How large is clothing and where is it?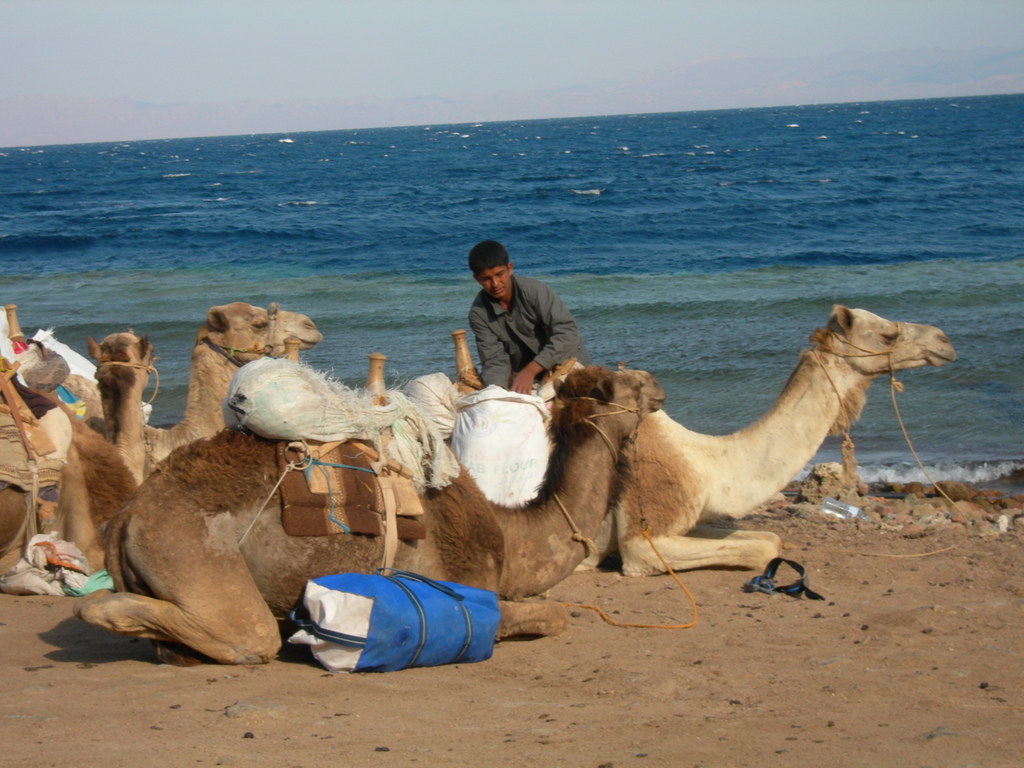
Bounding box: 467 274 588 389.
